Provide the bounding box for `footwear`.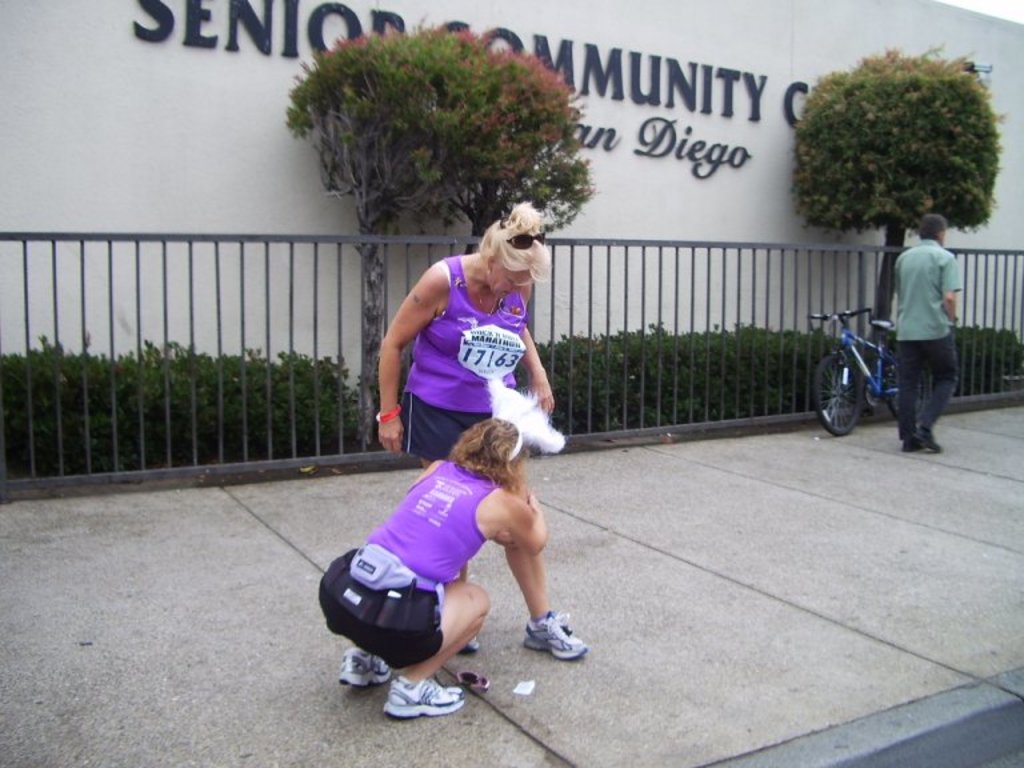
524, 615, 589, 660.
